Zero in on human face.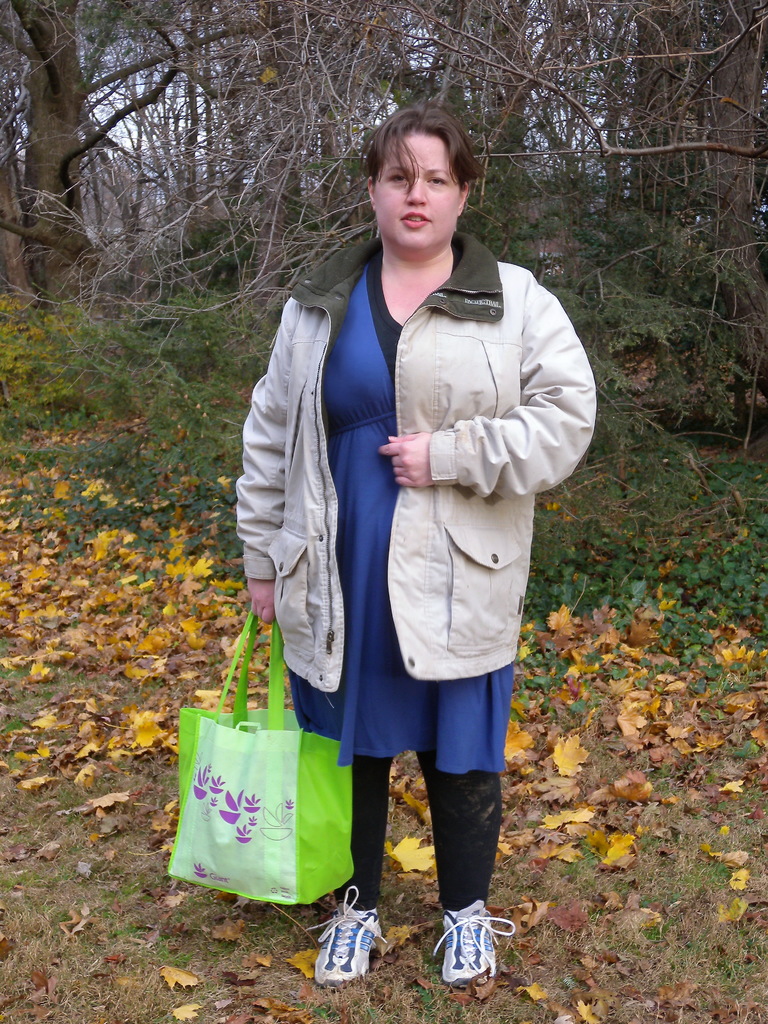
Zeroed in: (x1=376, y1=131, x2=463, y2=246).
